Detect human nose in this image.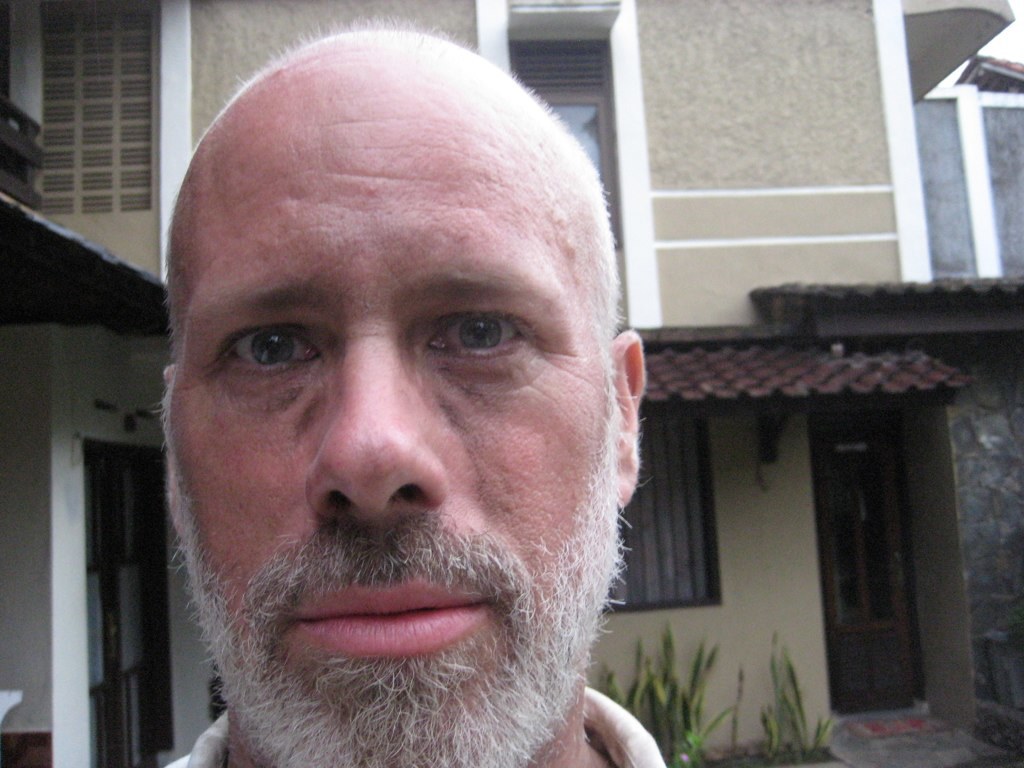
Detection: BBox(301, 330, 451, 521).
